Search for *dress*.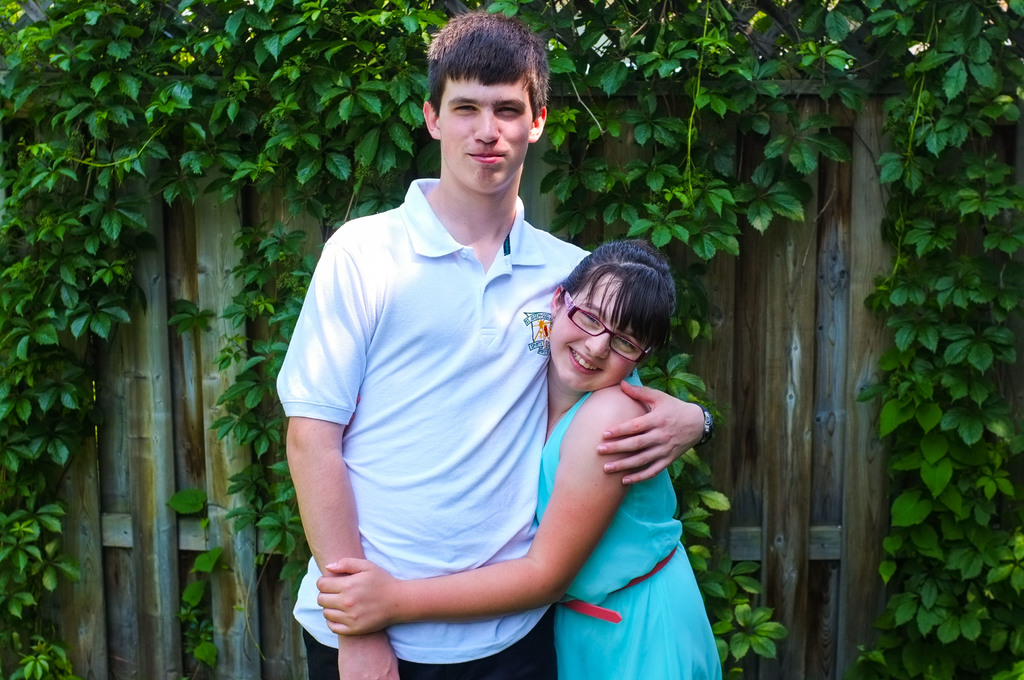
Found at rect(532, 391, 726, 679).
